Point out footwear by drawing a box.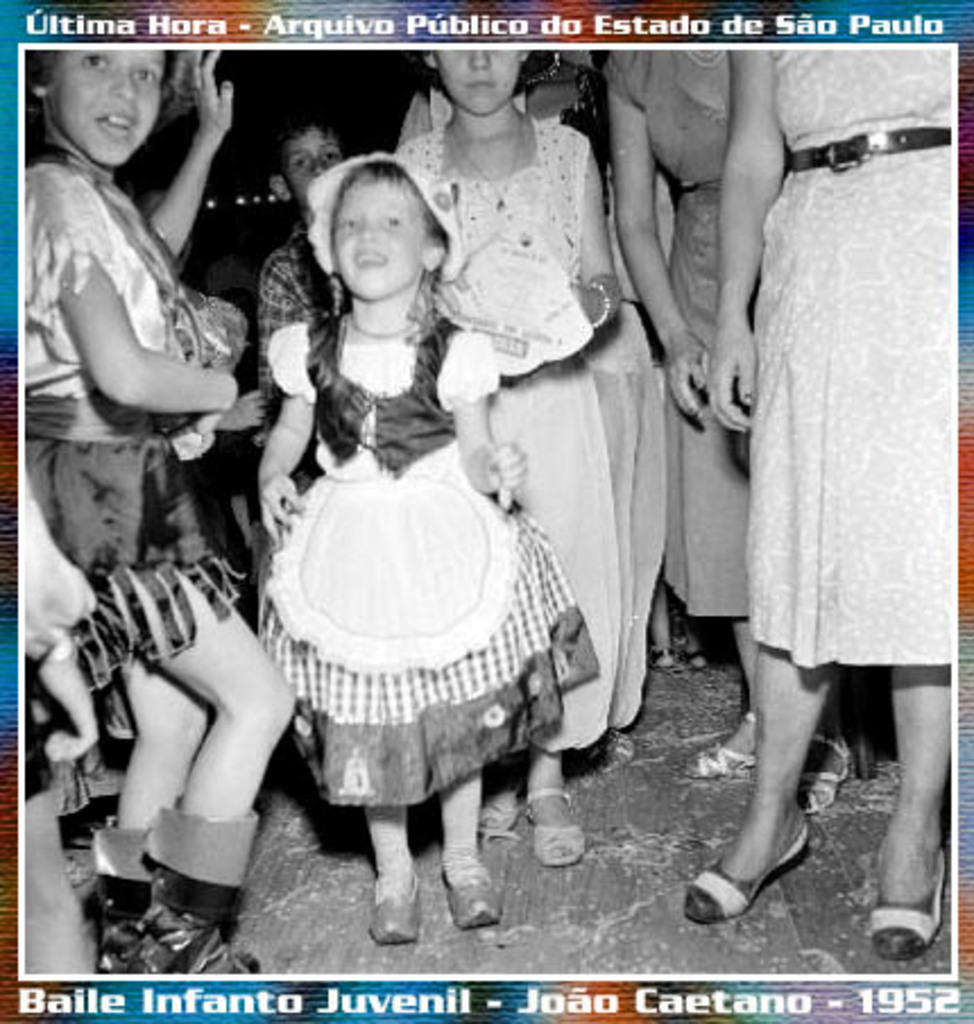
365, 870, 419, 952.
